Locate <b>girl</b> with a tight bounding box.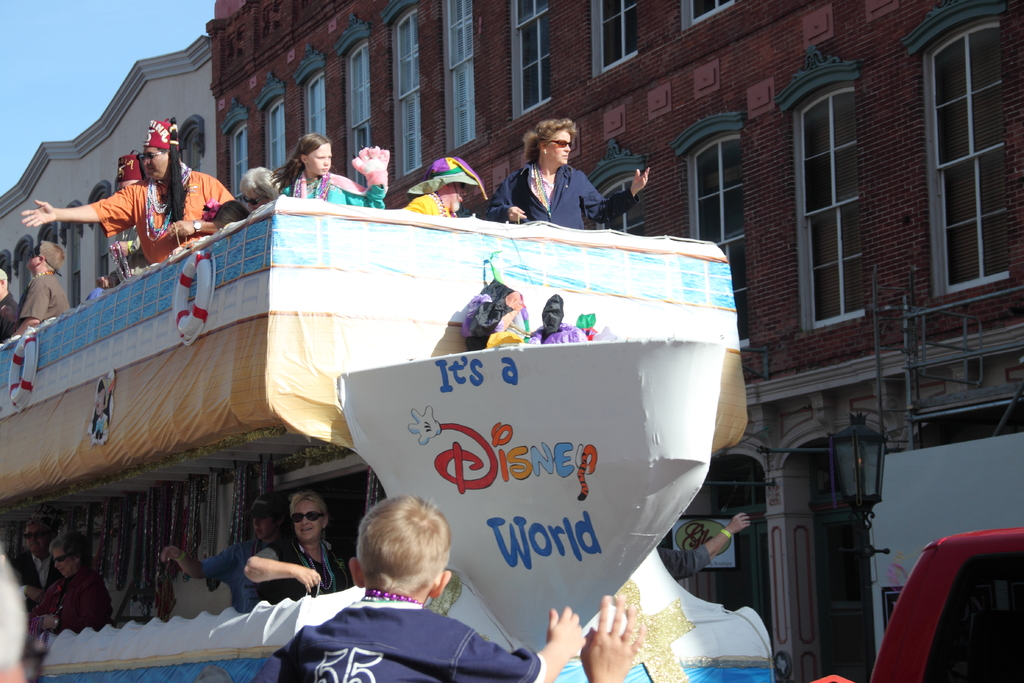
(x1=212, y1=201, x2=252, y2=231).
